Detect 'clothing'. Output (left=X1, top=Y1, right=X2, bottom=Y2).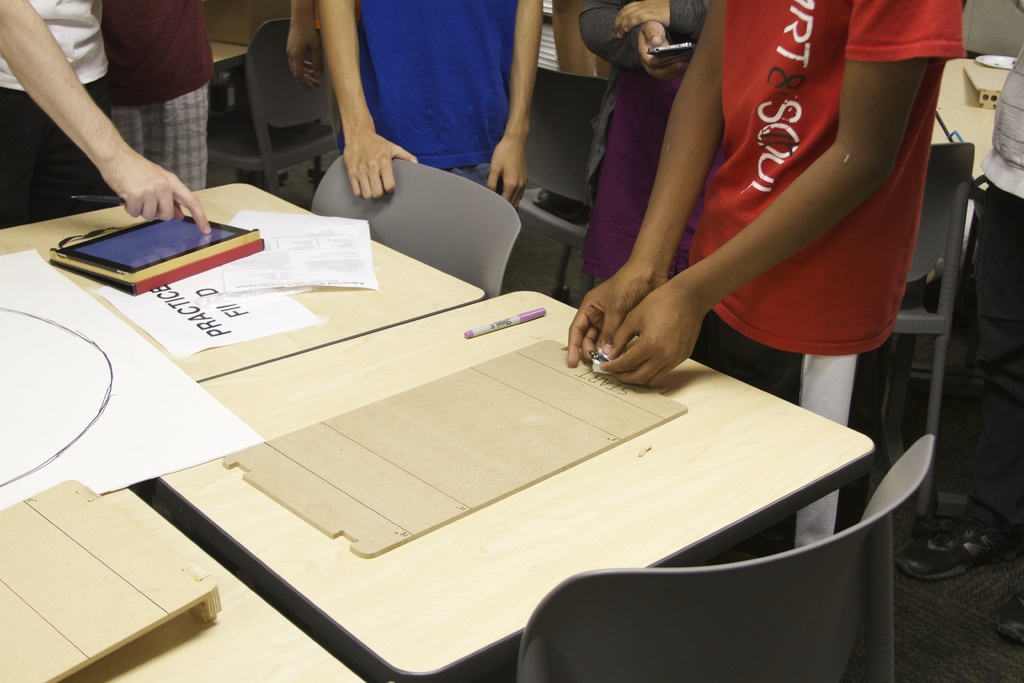
(left=664, top=0, right=974, bottom=561).
